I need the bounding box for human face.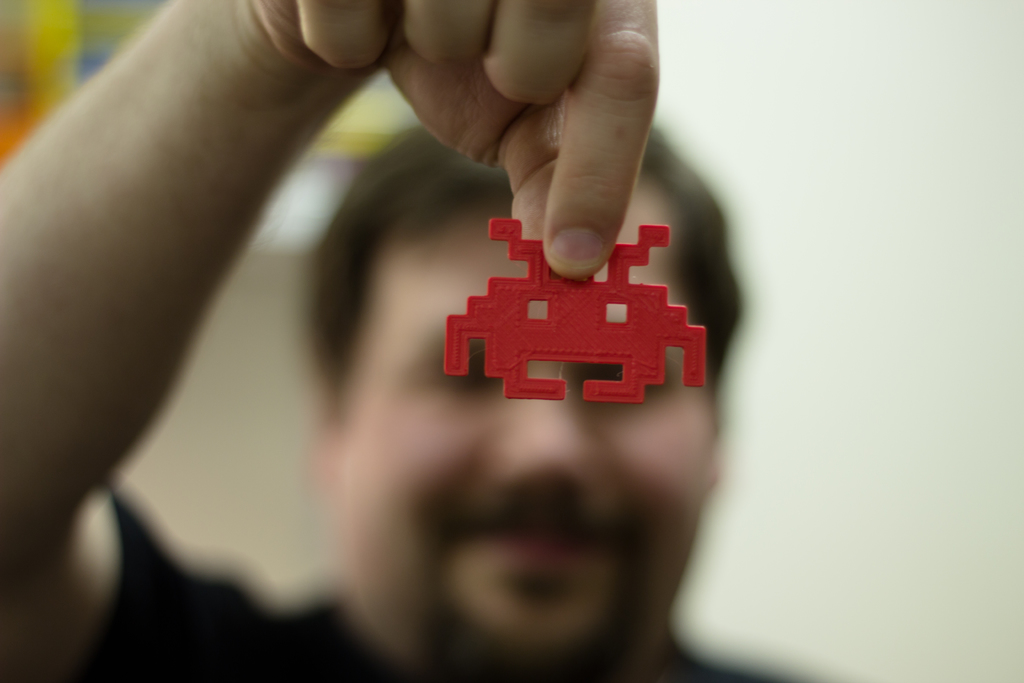
Here it is: 333/165/710/679.
